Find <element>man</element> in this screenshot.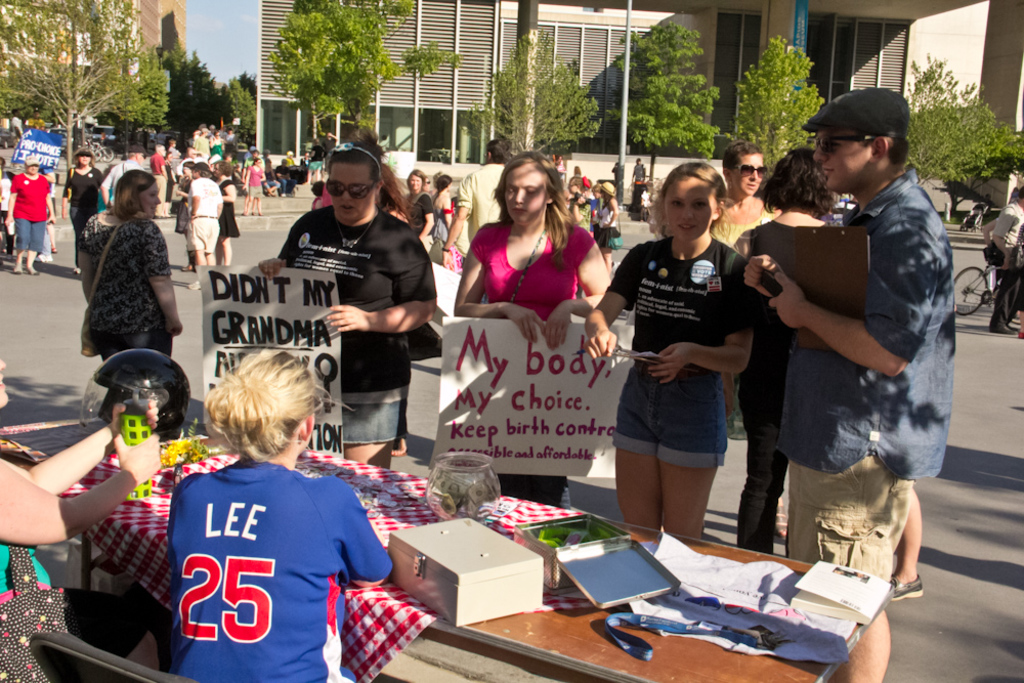
The bounding box for <element>man</element> is (x1=629, y1=158, x2=644, y2=216).
